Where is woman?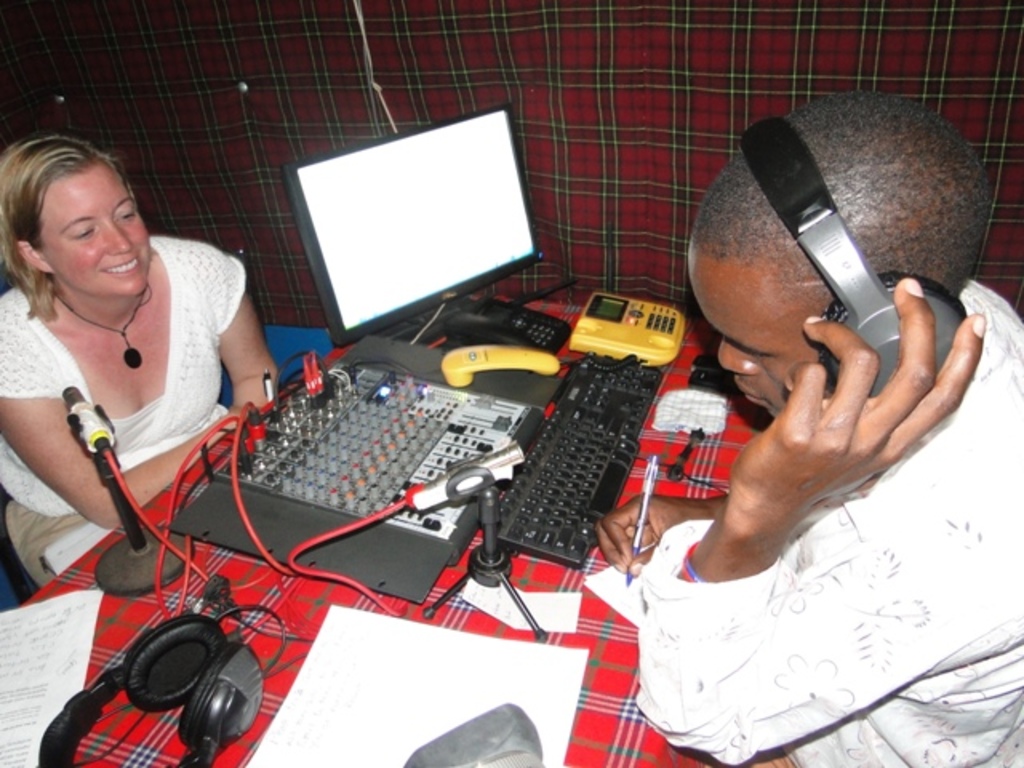
0,90,277,696.
